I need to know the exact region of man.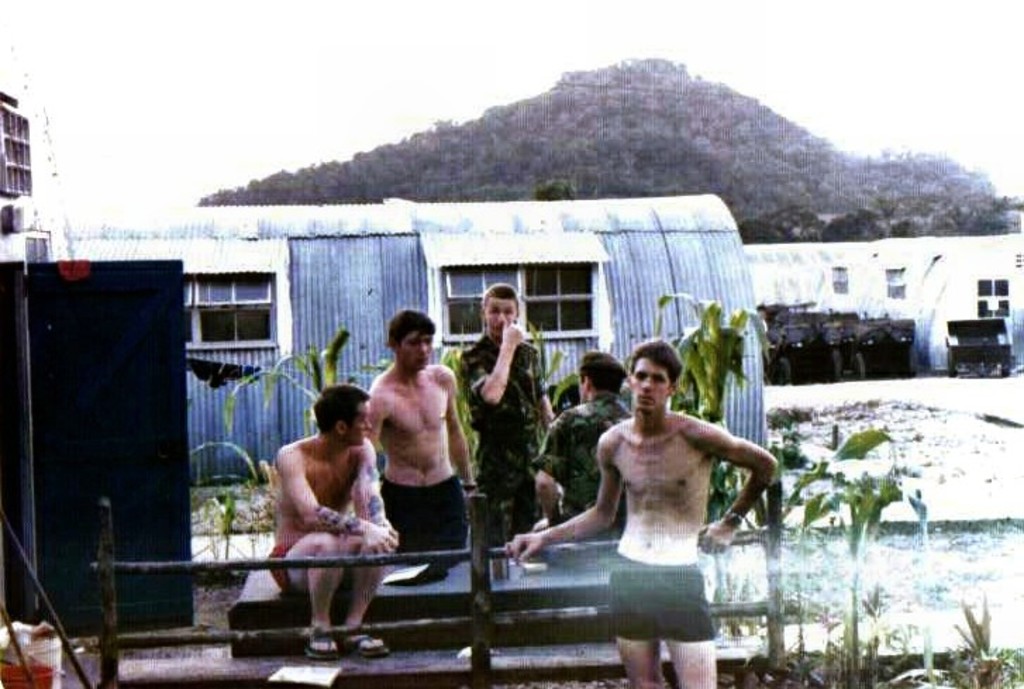
Region: [left=531, top=351, right=632, bottom=528].
